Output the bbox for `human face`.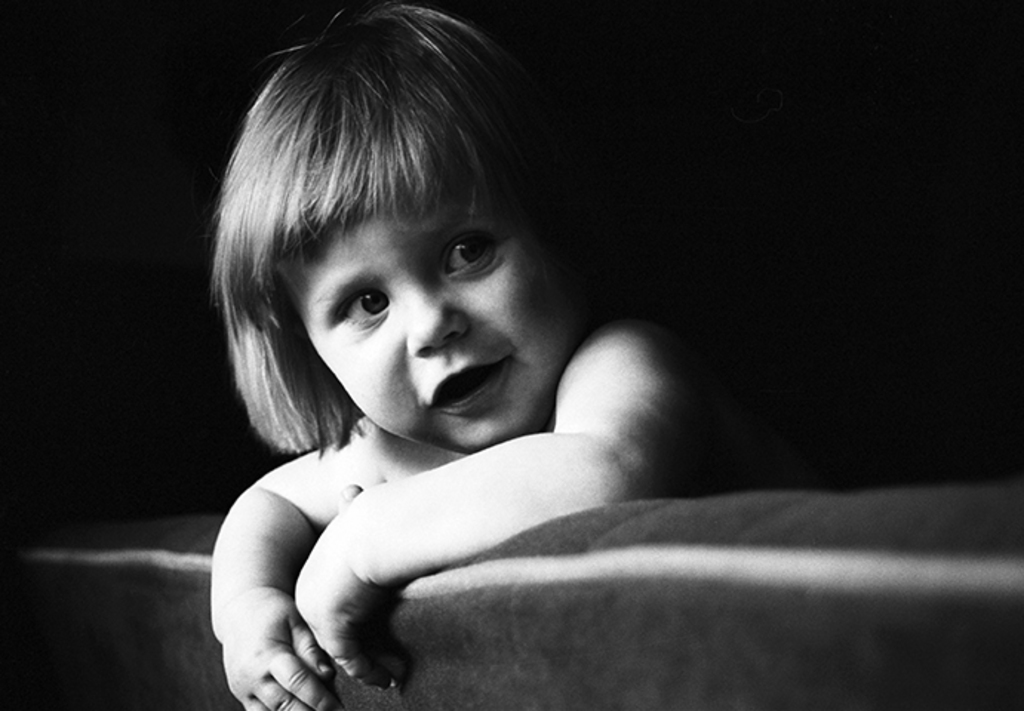
detection(276, 196, 588, 455).
